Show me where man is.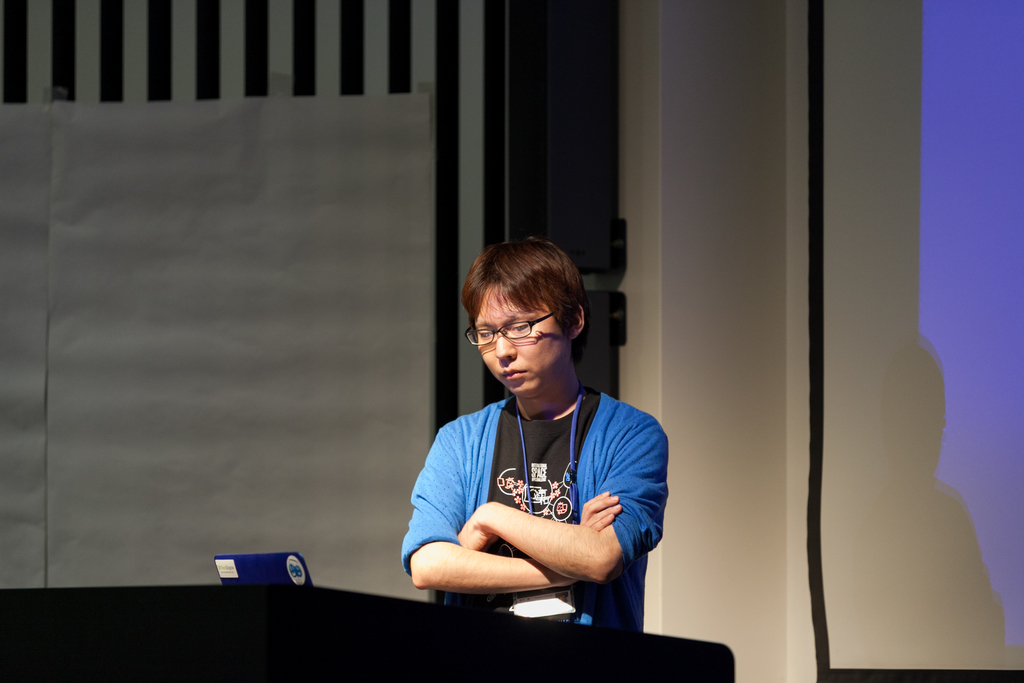
man is at {"x1": 403, "y1": 236, "x2": 667, "y2": 638}.
